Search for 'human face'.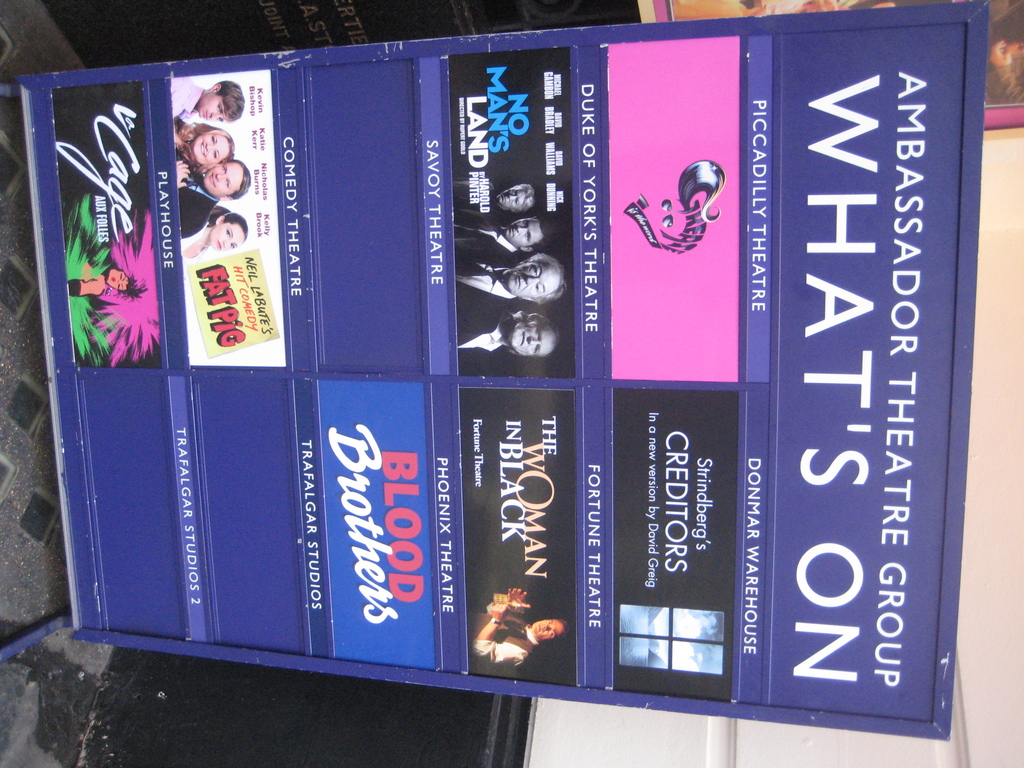
Found at 108/266/130/289.
